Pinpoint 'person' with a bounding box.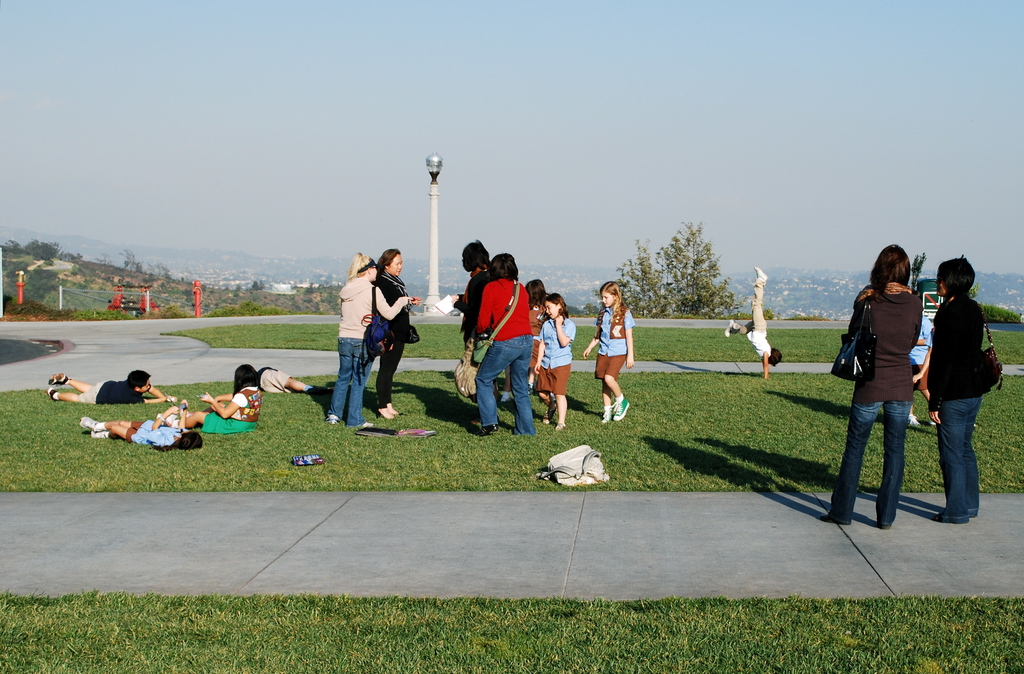
pyautogui.locateOnScreen(913, 257, 999, 513).
